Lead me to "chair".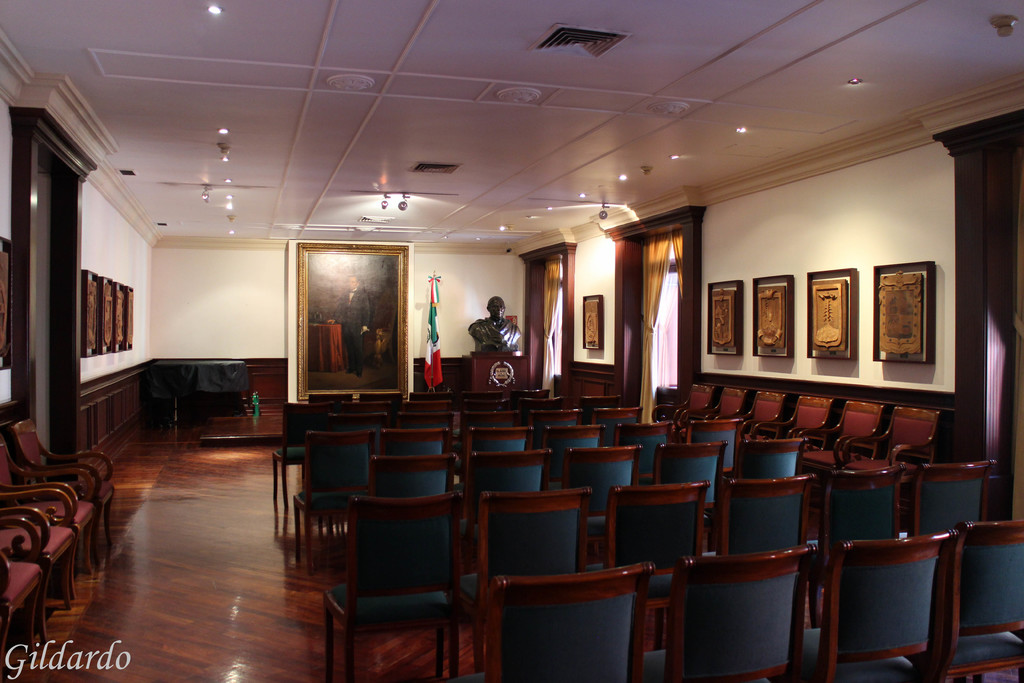
Lead to x1=825, y1=511, x2=980, y2=682.
